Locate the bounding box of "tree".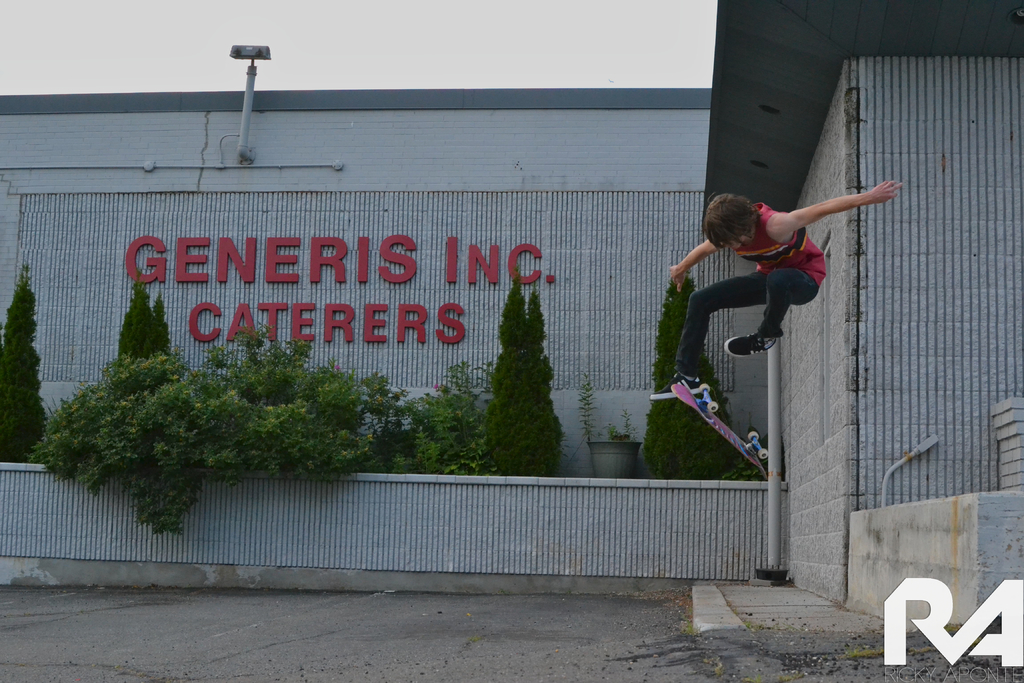
Bounding box: x1=640, y1=273, x2=741, y2=479.
